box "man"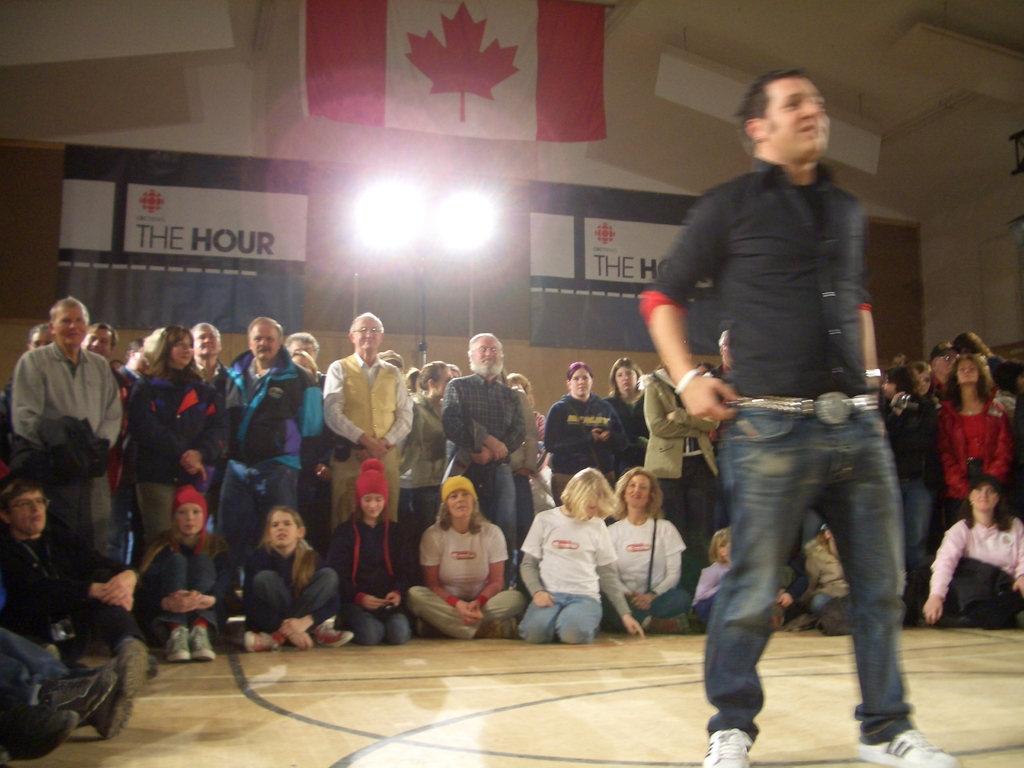
bbox(637, 70, 959, 767)
